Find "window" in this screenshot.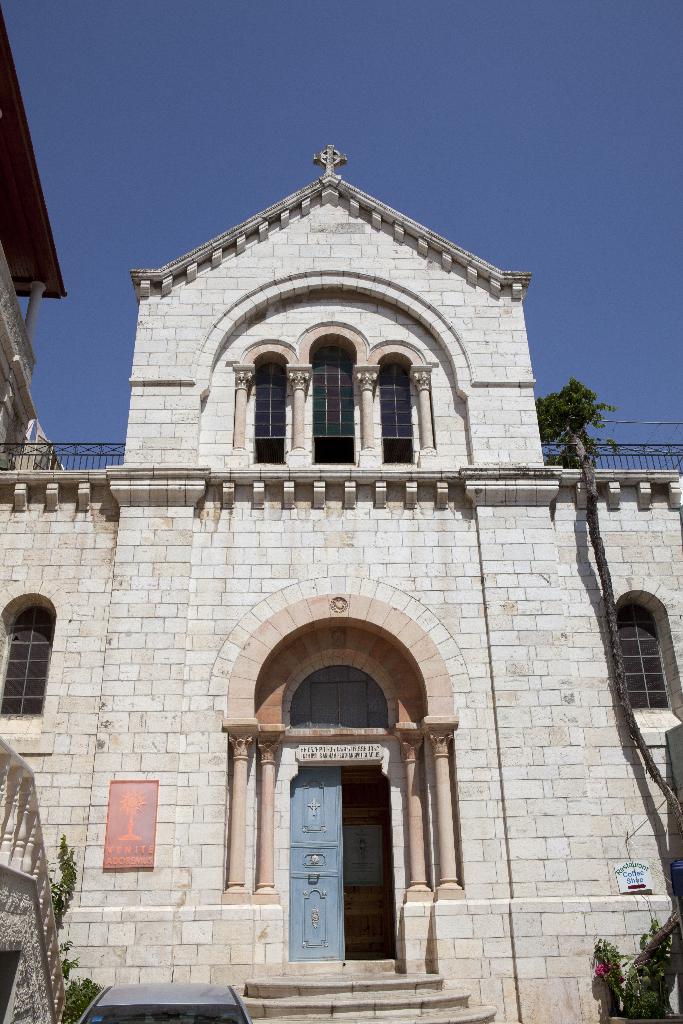
The bounding box for "window" is bbox=[224, 604, 459, 995].
